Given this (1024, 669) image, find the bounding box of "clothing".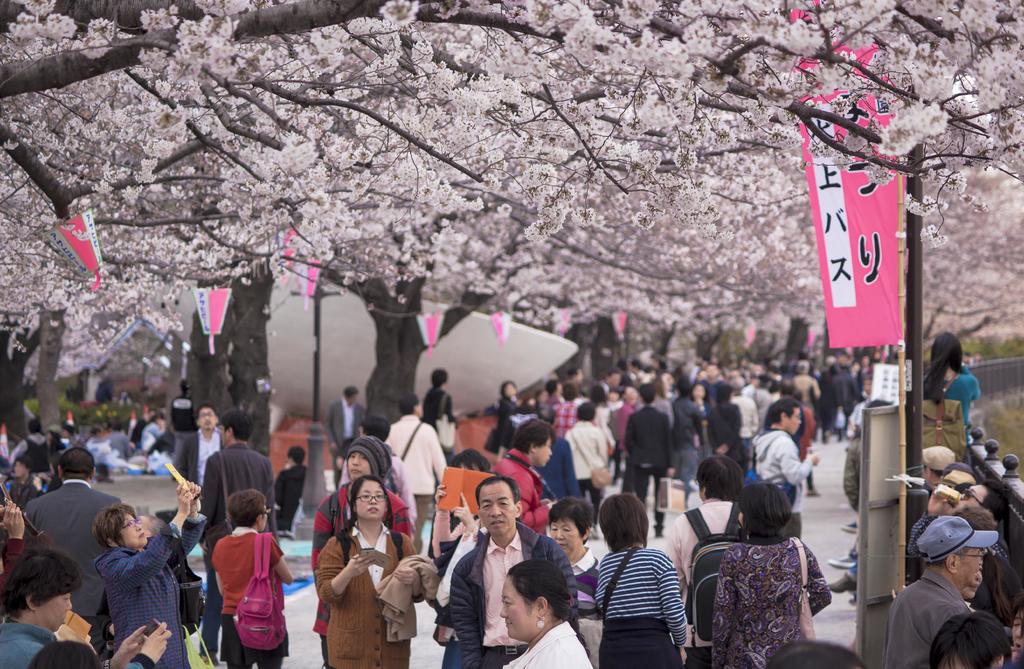
(718, 538, 817, 668).
